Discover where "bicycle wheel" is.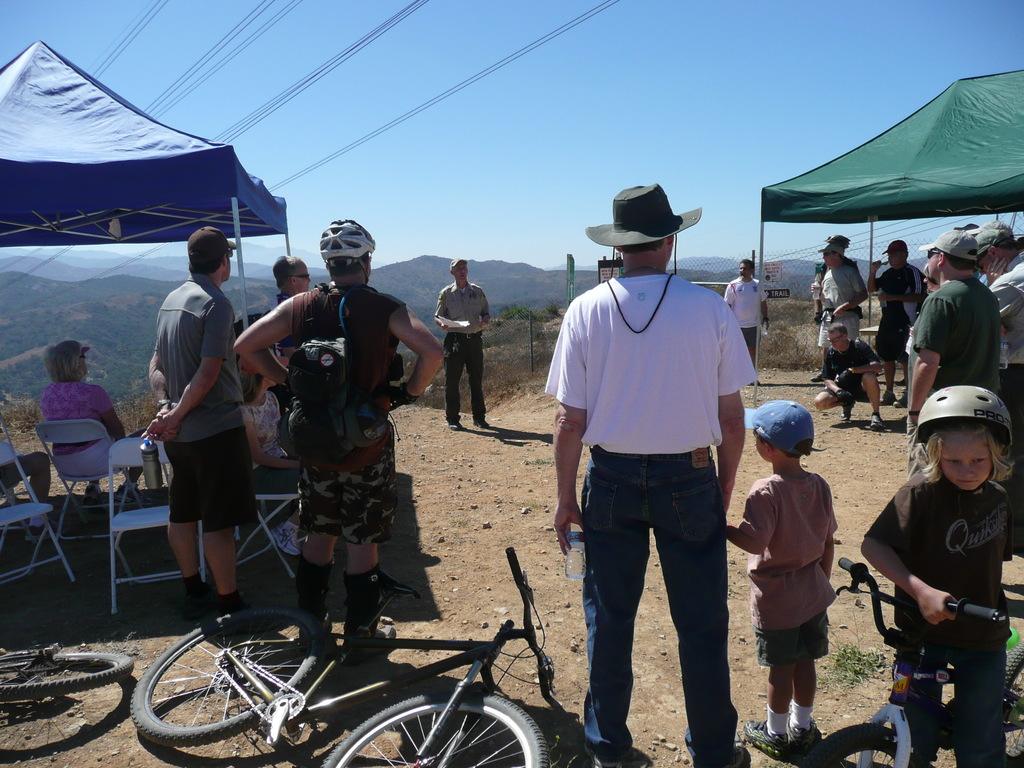
Discovered at [left=323, top=691, right=547, bottom=767].
